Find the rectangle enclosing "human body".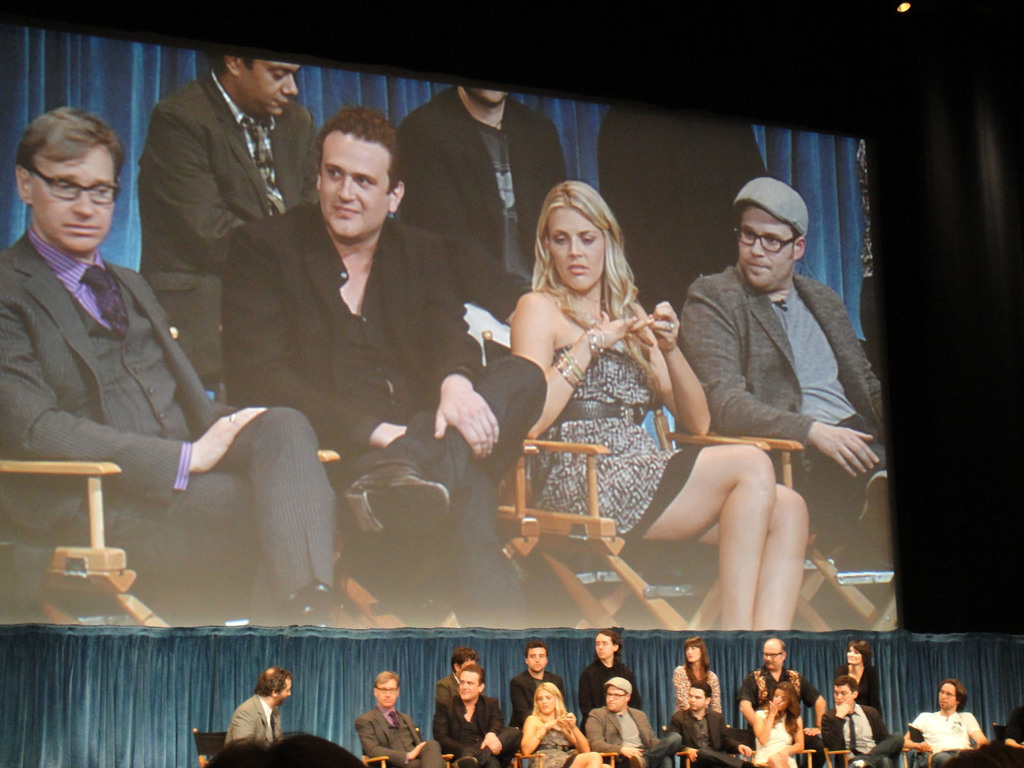
(x1=671, y1=705, x2=762, y2=767).
